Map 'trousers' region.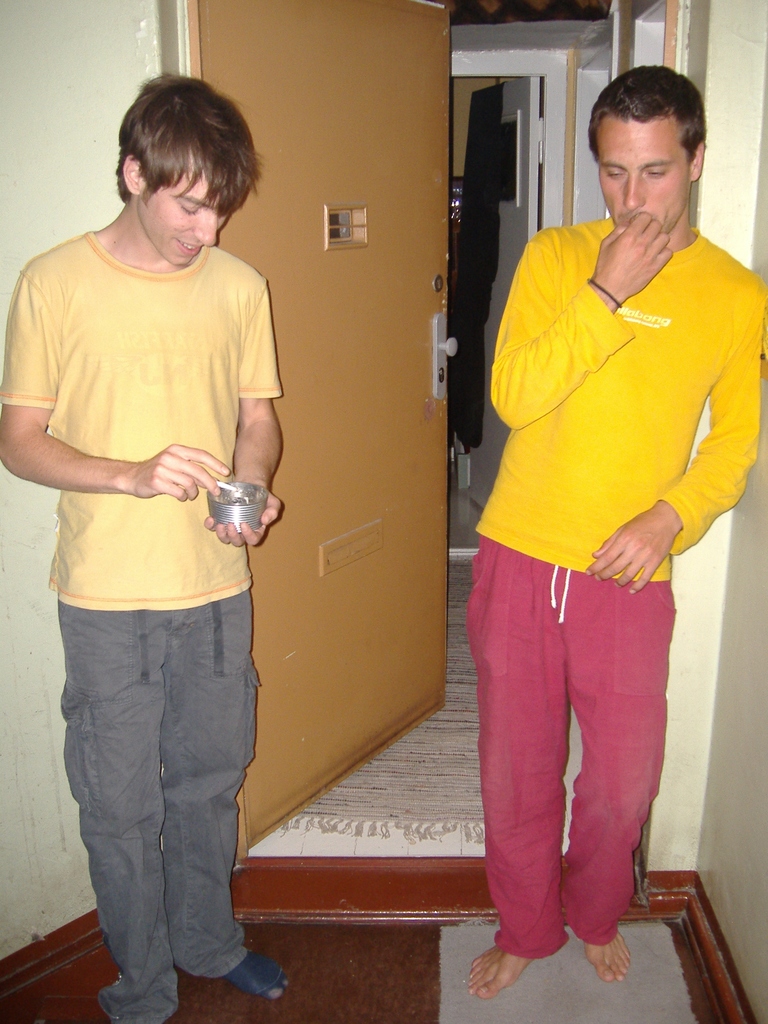
Mapped to {"x1": 60, "y1": 607, "x2": 264, "y2": 1023}.
